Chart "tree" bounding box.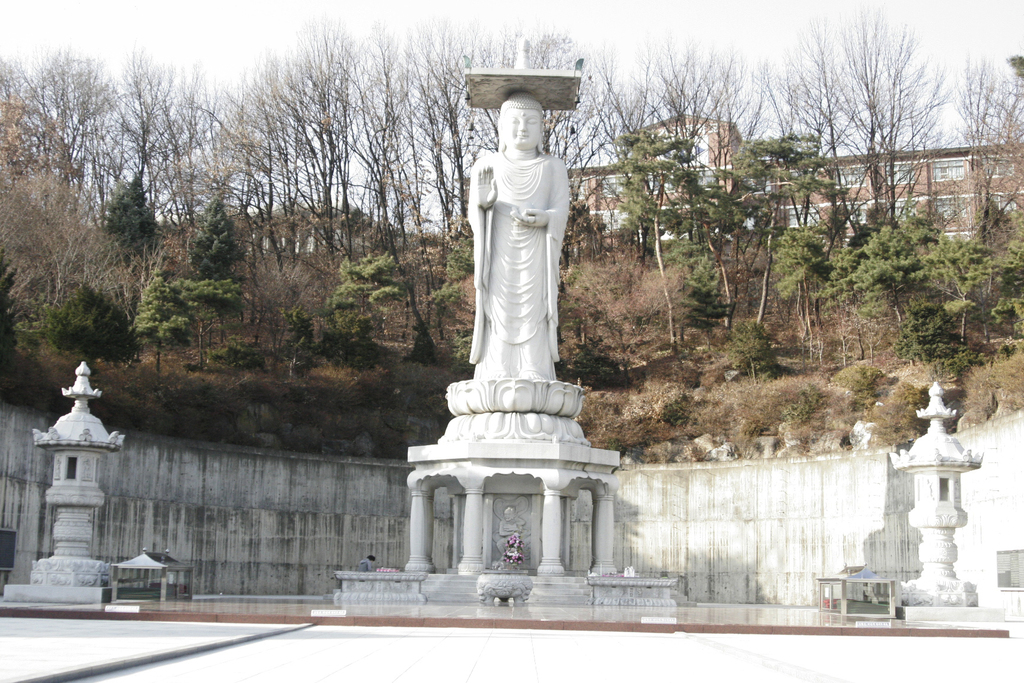
Charted: (859, 226, 929, 322).
